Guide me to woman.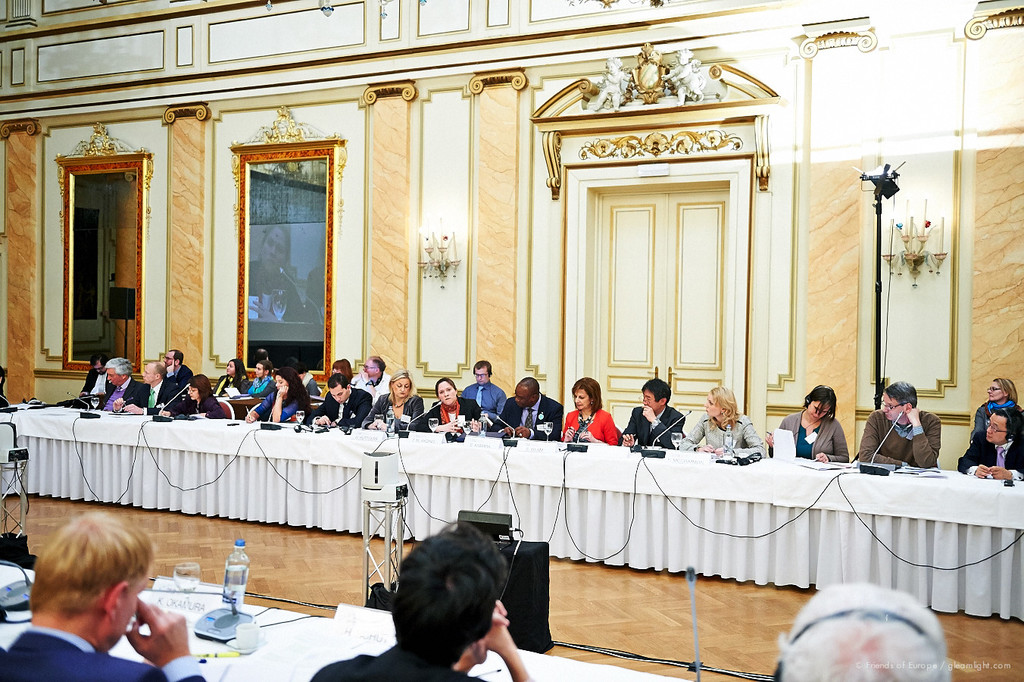
Guidance: [560,379,614,446].
